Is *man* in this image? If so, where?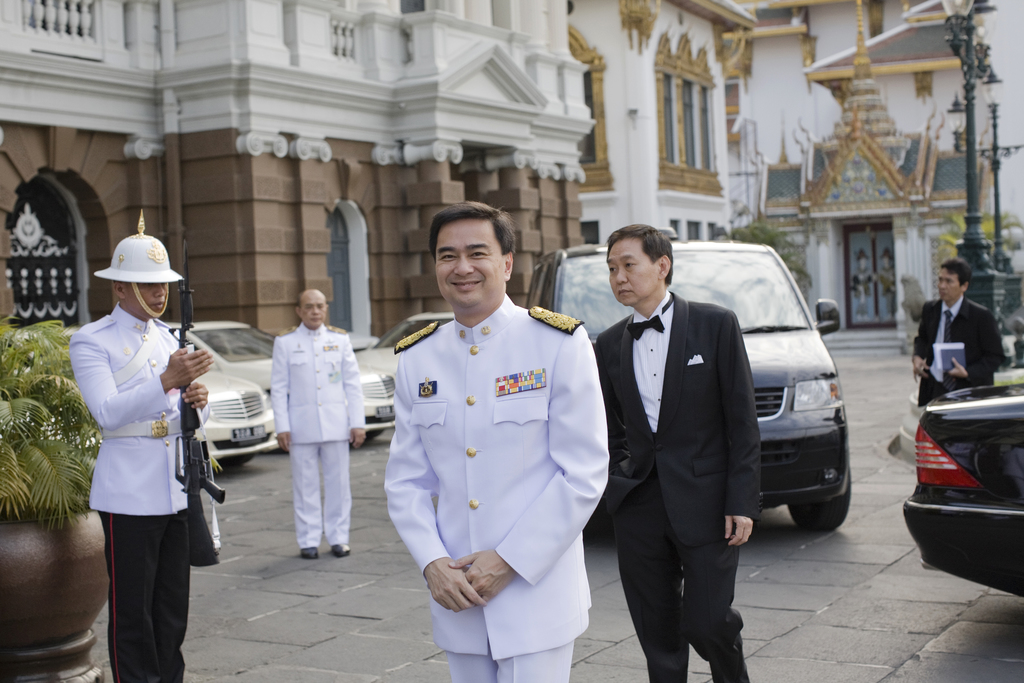
Yes, at box=[269, 291, 365, 564].
